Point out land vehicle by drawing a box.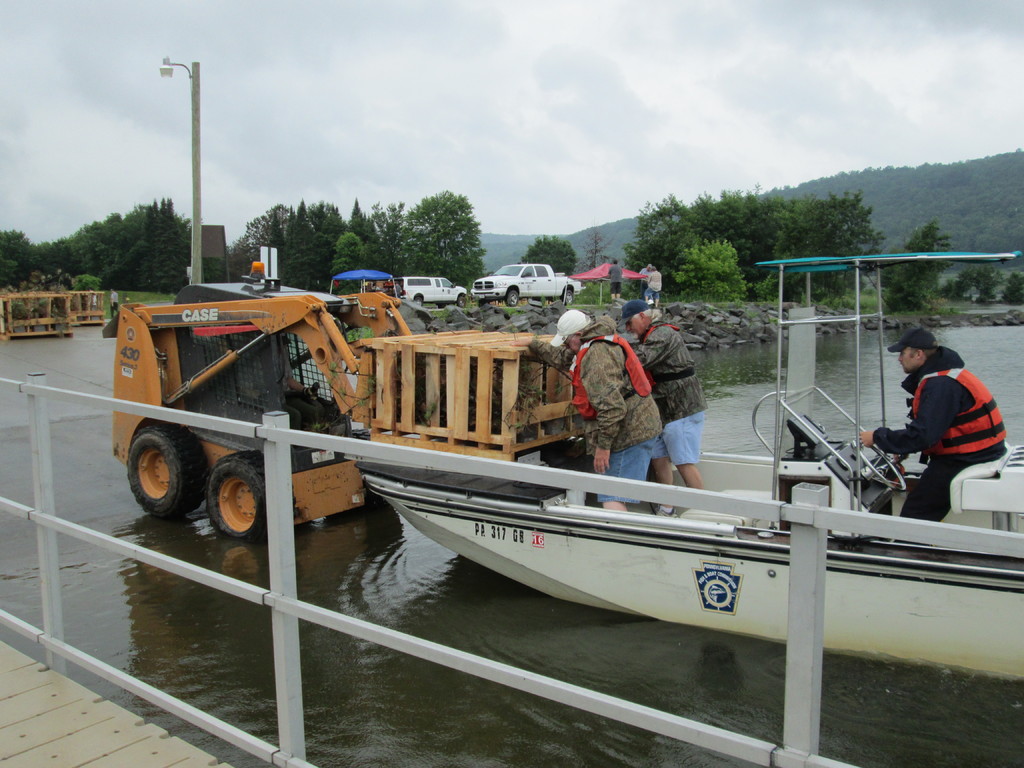
box=[114, 289, 412, 531].
